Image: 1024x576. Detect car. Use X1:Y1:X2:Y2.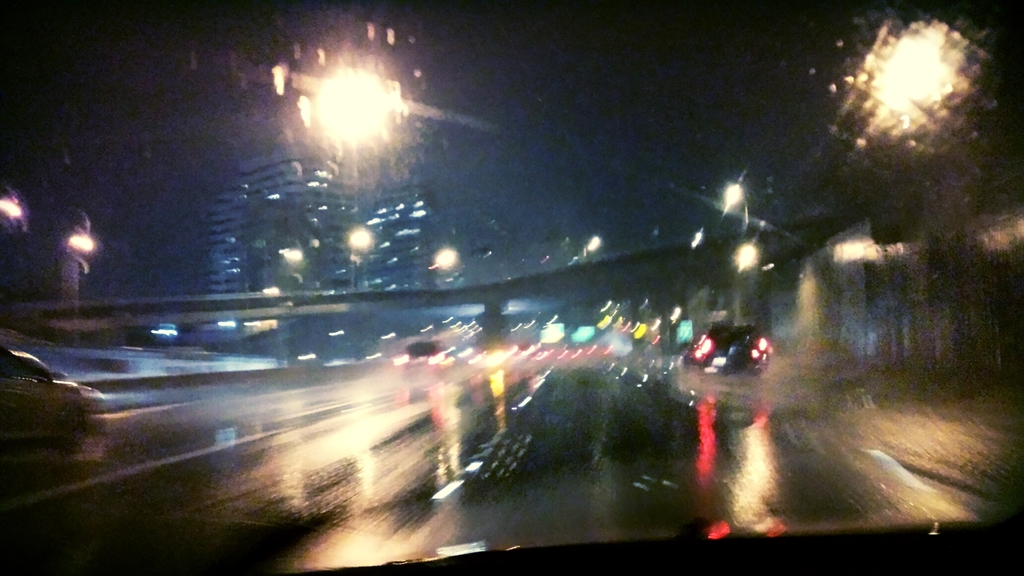
0:345:99:451.
